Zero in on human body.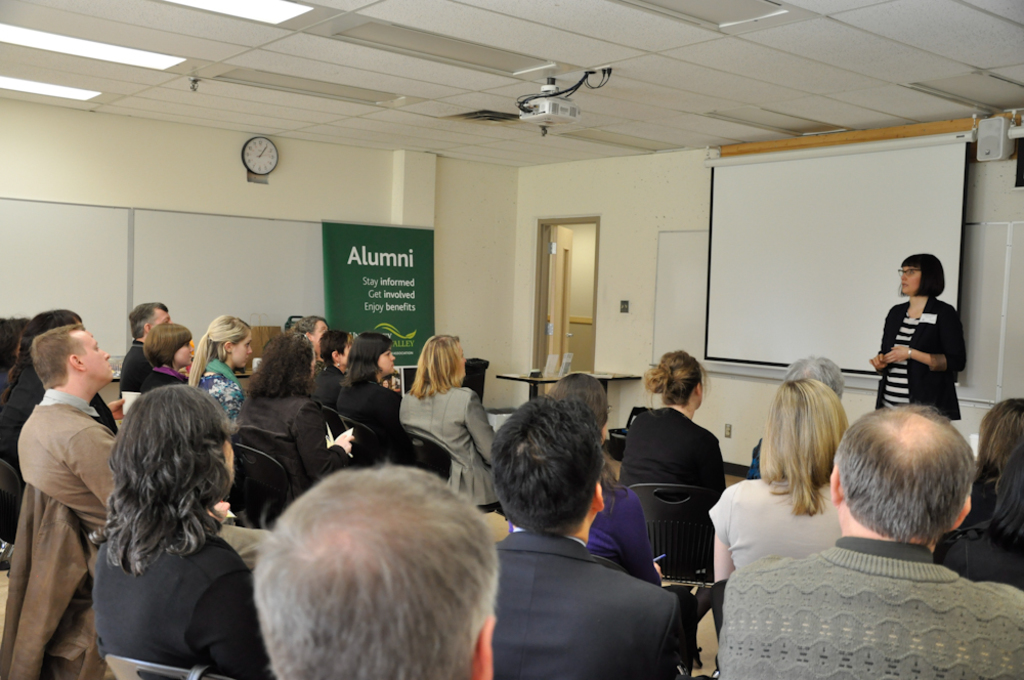
Zeroed in: bbox(112, 339, 156, 392).
